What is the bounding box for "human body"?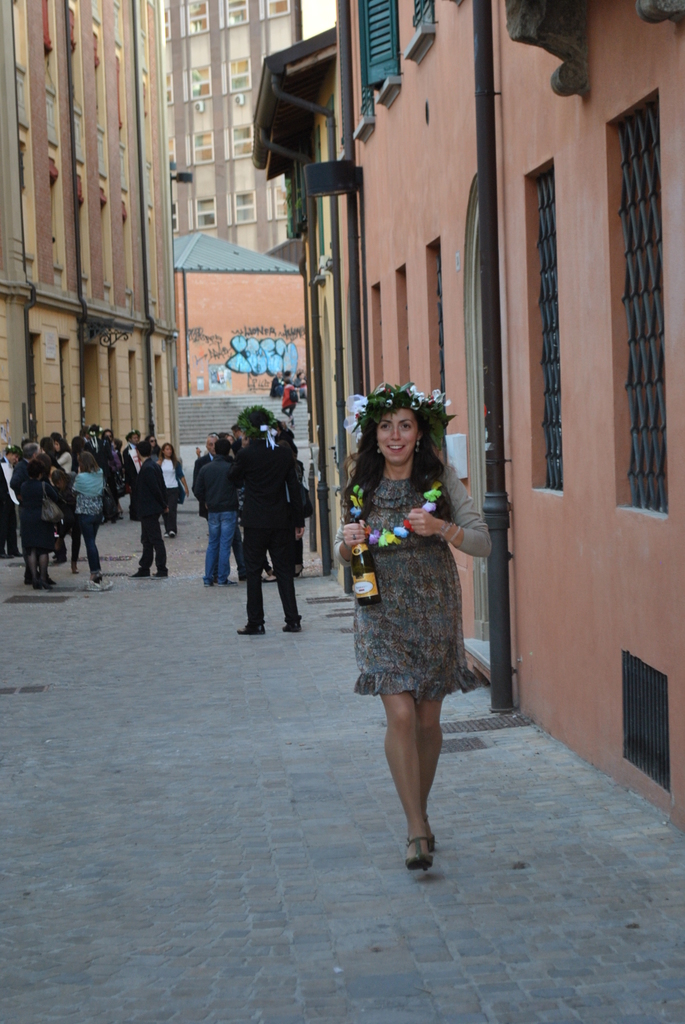
(352,410,491,872).
